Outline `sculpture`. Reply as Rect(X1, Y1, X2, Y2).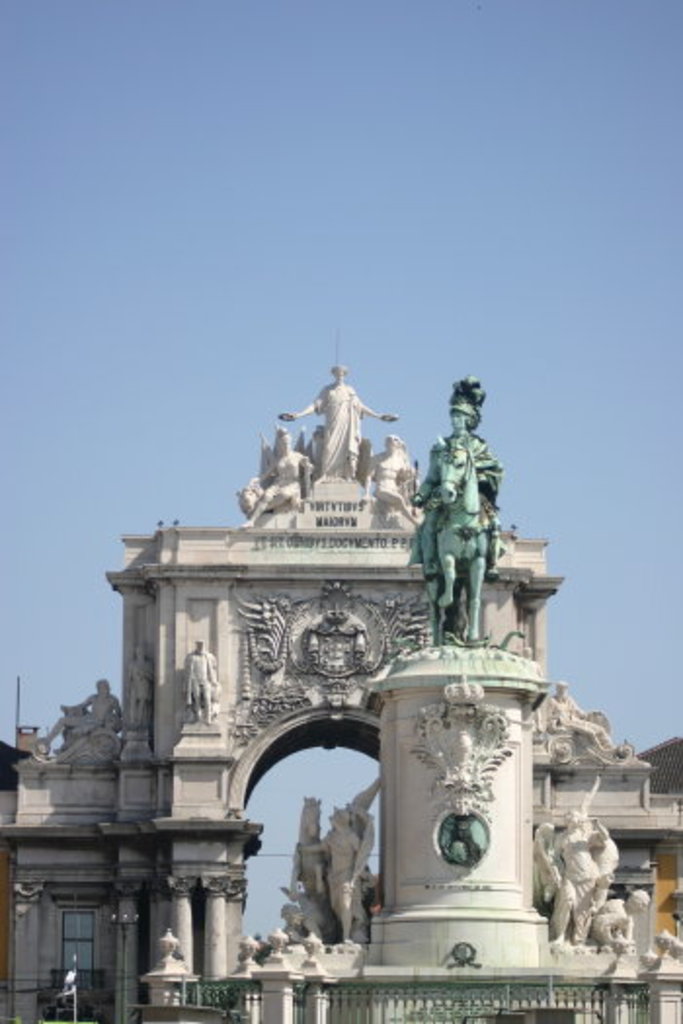
Rect(589, 884, 636, 954).
